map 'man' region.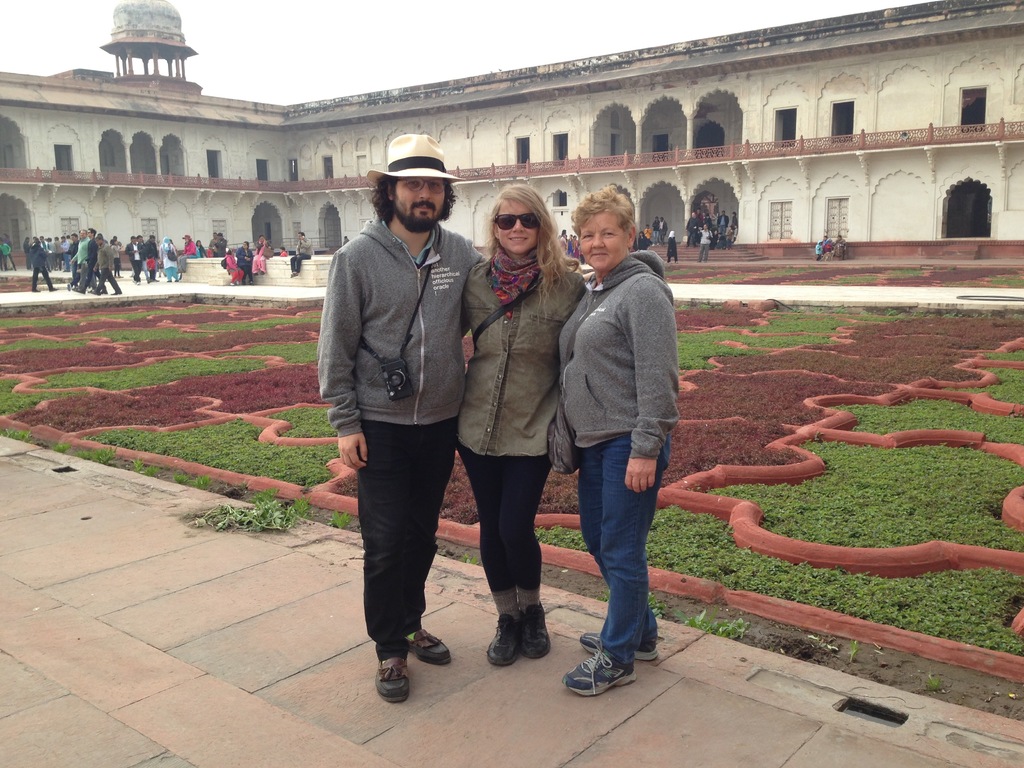
Mapped to <bbox>325, 150, 479, 701</bbox>.
